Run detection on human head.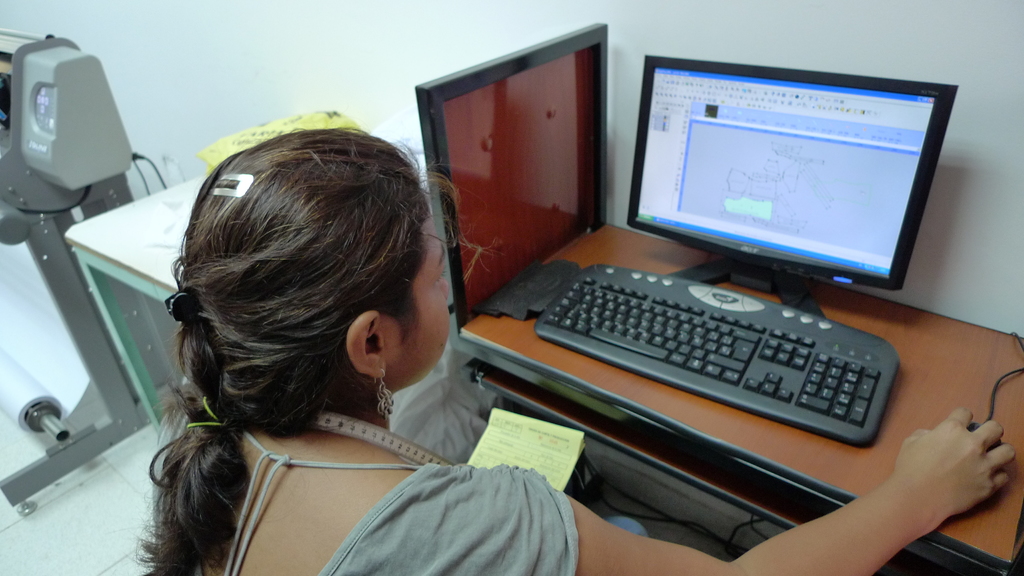
Result: [162, 126, 445, 455].
